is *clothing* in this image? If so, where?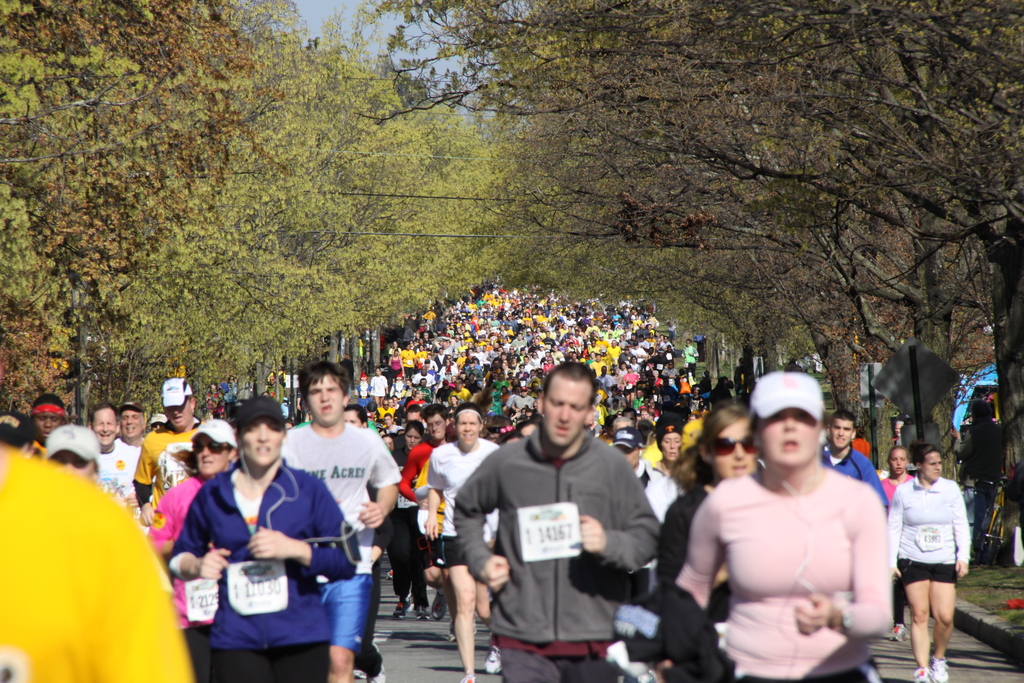
Yes, at 132 416 199 511.
